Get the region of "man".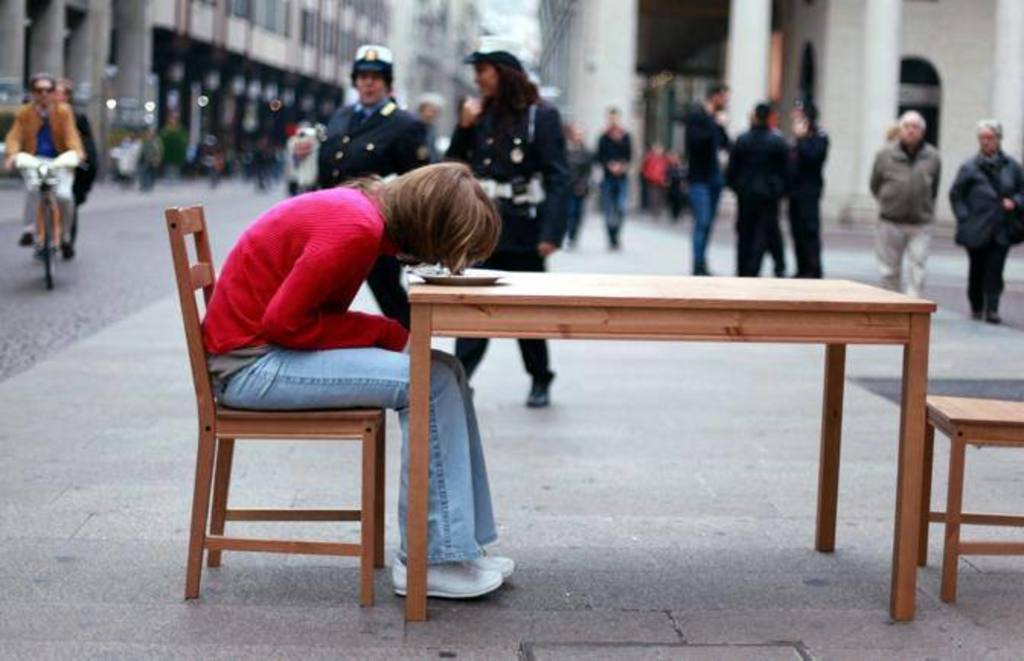
detection(873, 107, 957, 274).
